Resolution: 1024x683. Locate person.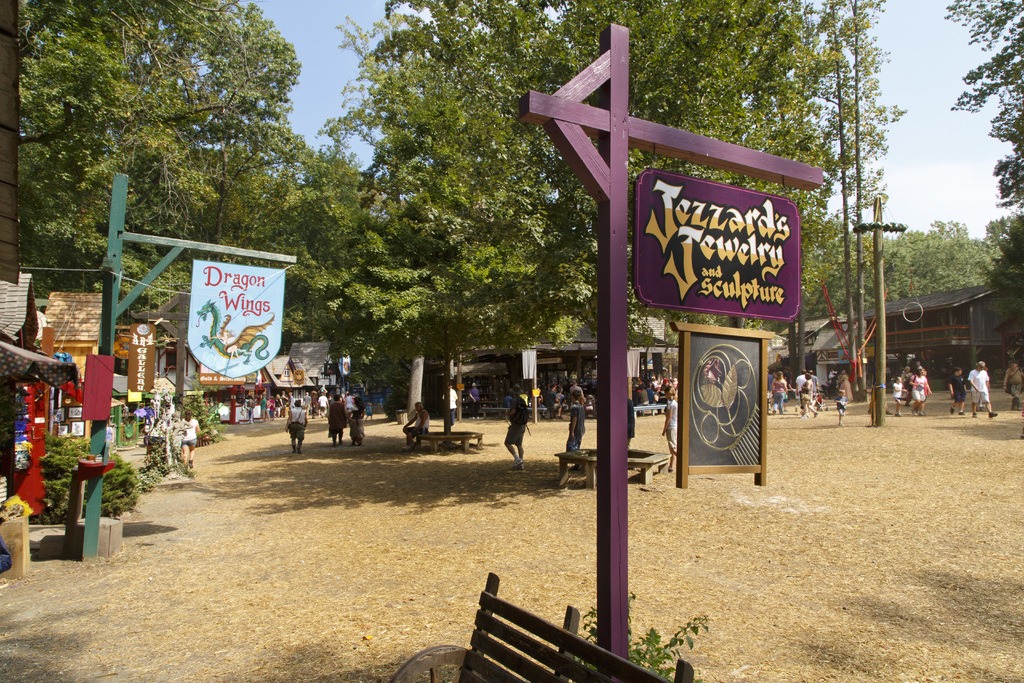
292/404/305/449.
